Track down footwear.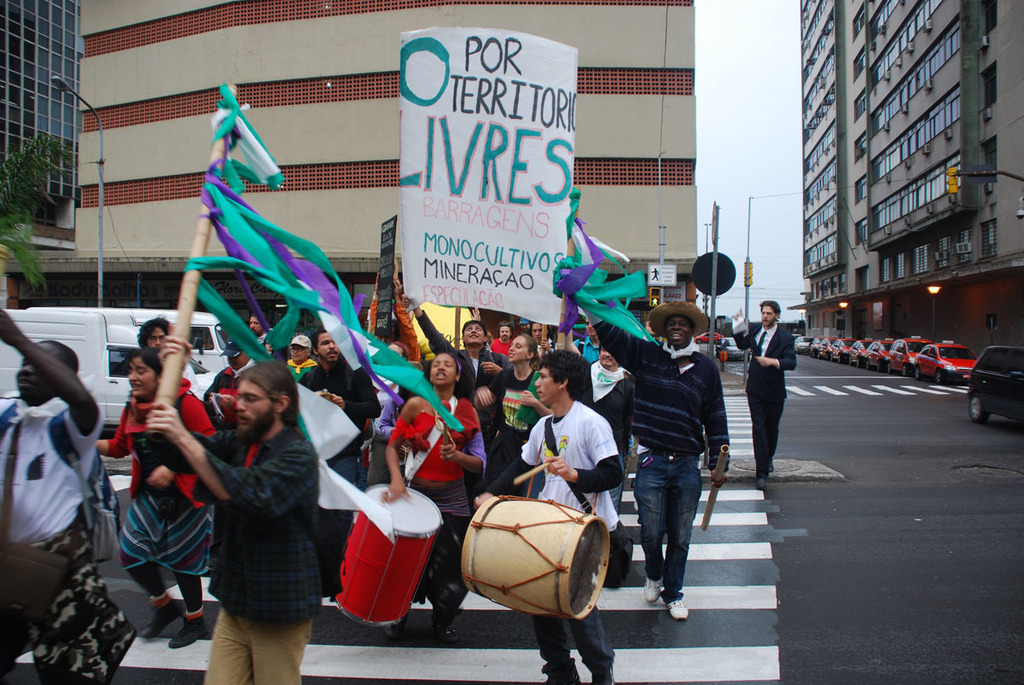
Tracked to box=[771, 462, 774, 474].
